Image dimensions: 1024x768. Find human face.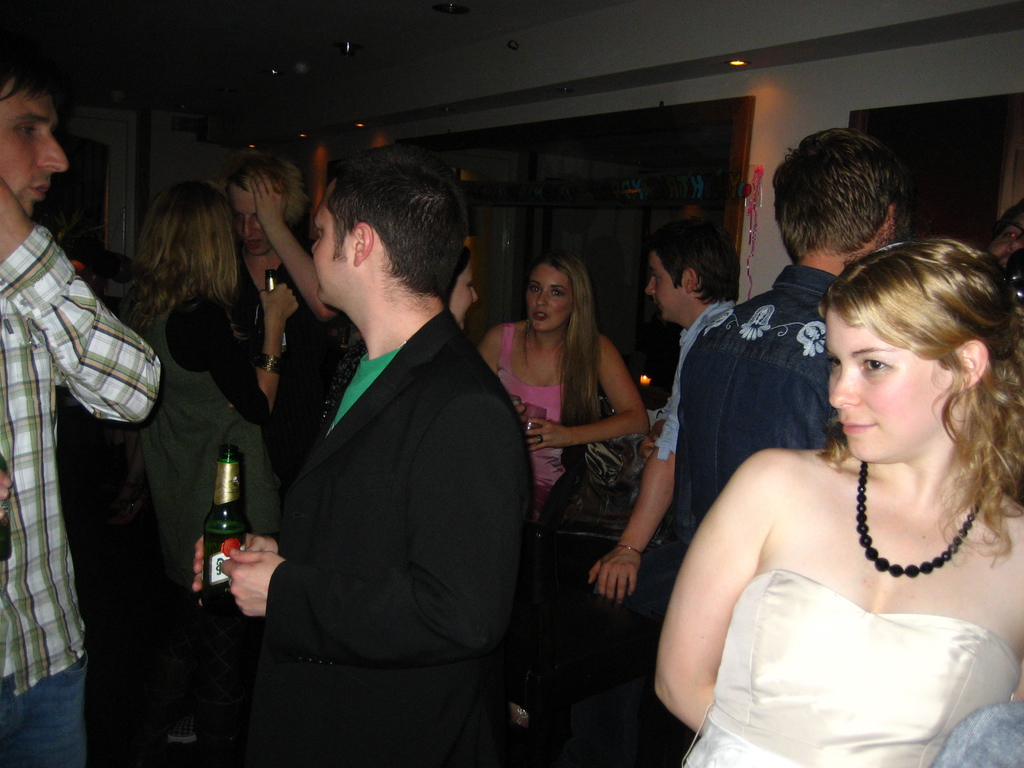
region(0, 78, 70, 214).
